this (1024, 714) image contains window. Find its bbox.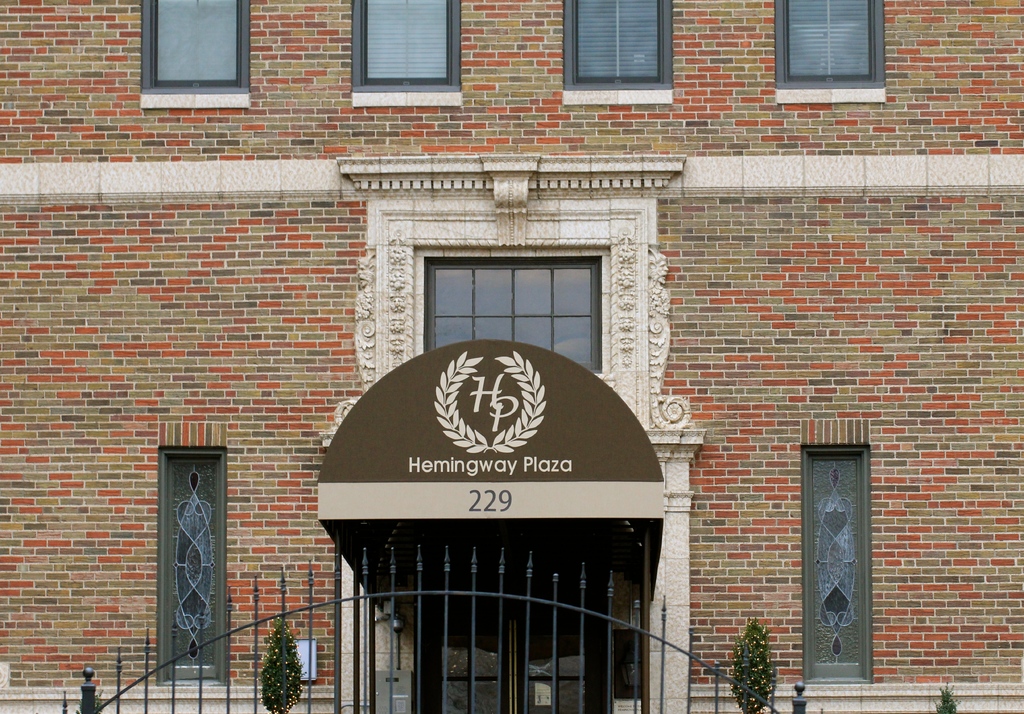
region(138, 0, 250, 113).
